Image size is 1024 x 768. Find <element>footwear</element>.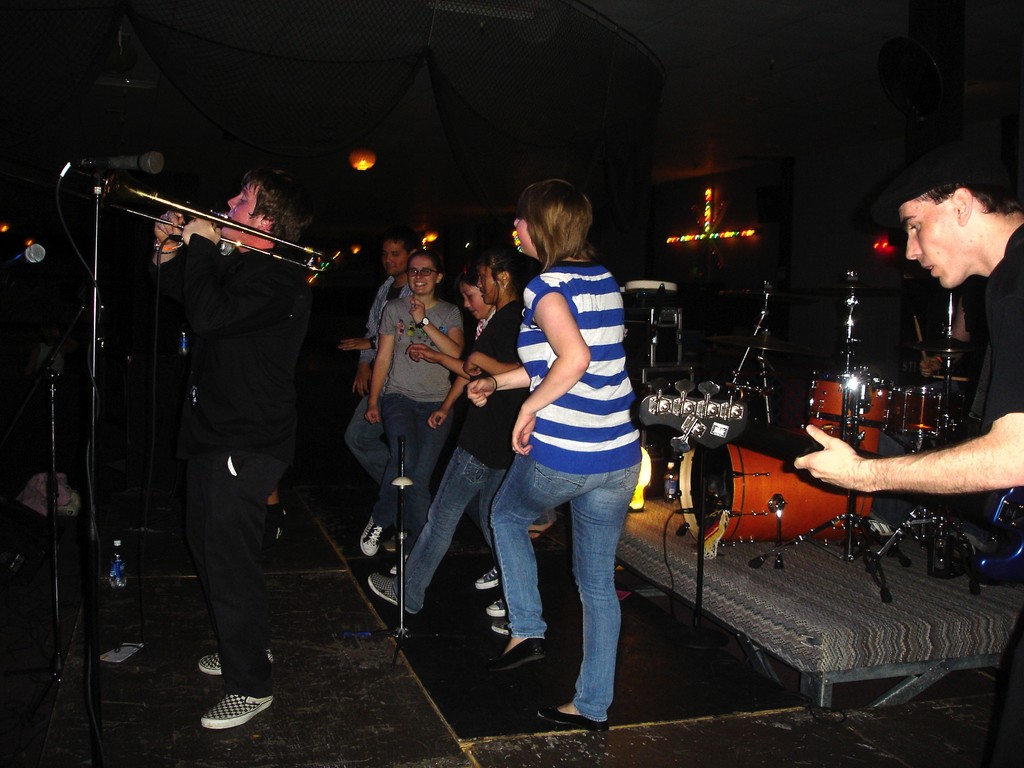
bbox=[357, 518, 378, 563].
